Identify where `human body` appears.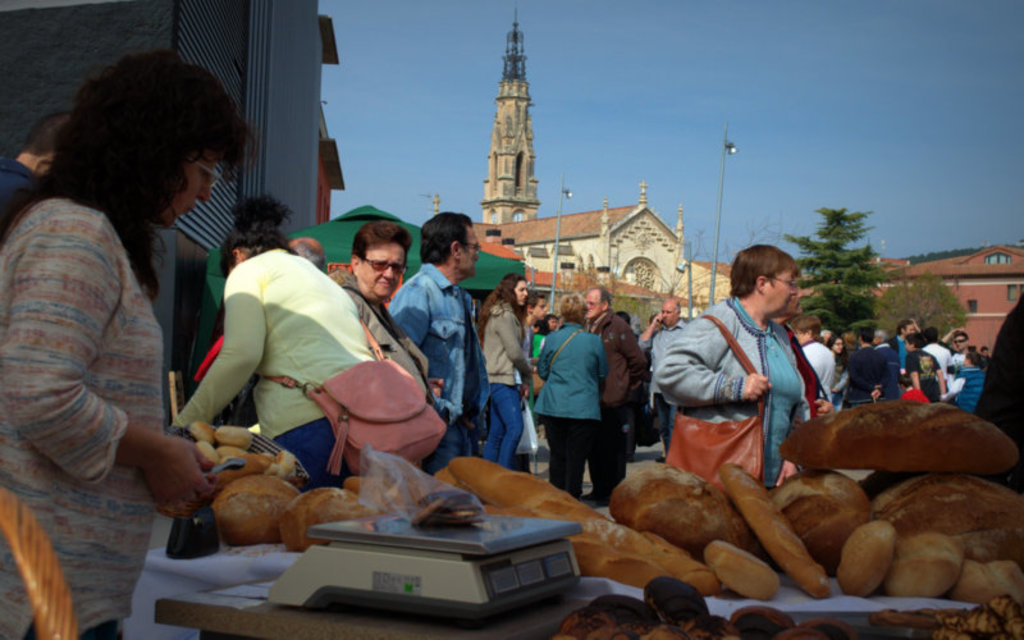
Appears at crop(476, 294, 554, 481).
